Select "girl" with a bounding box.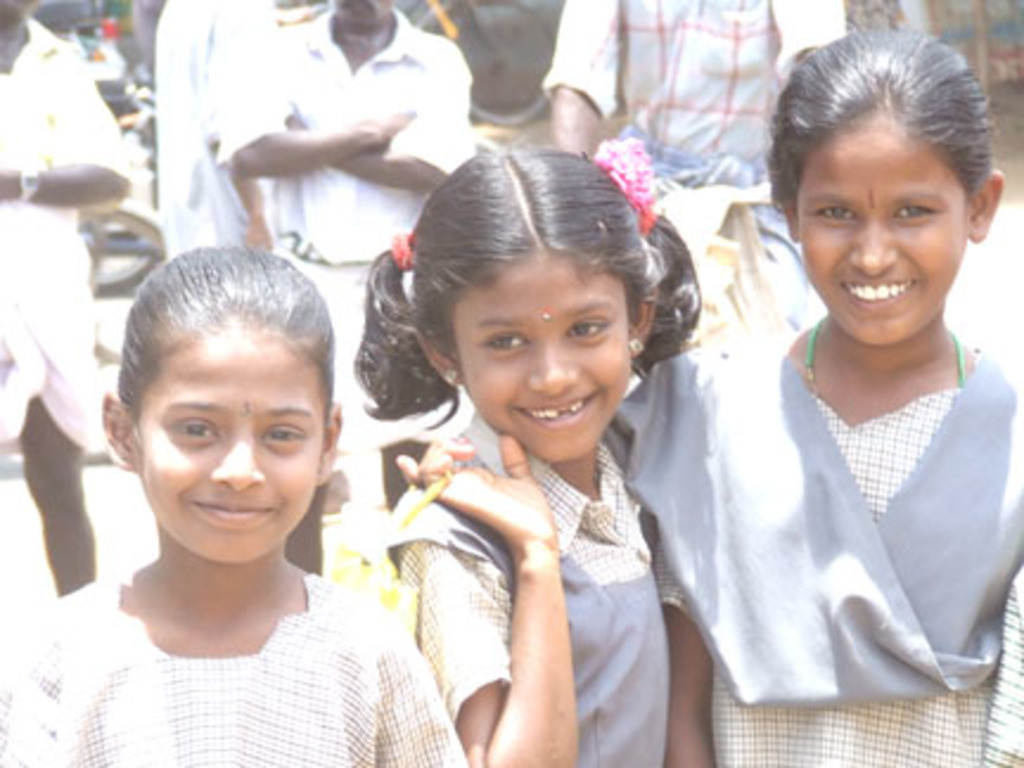
[621,19,1022,766].
